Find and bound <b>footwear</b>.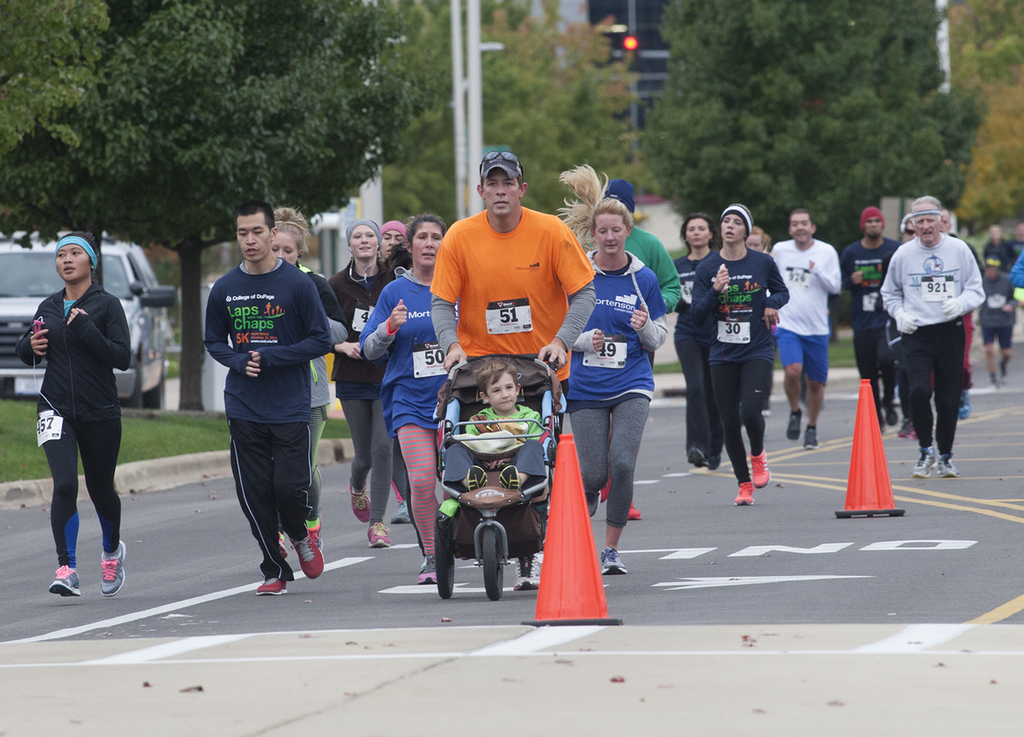
Bound: {"x1": 496, "y1": 466, "x2": 520, "y2": 493}.
